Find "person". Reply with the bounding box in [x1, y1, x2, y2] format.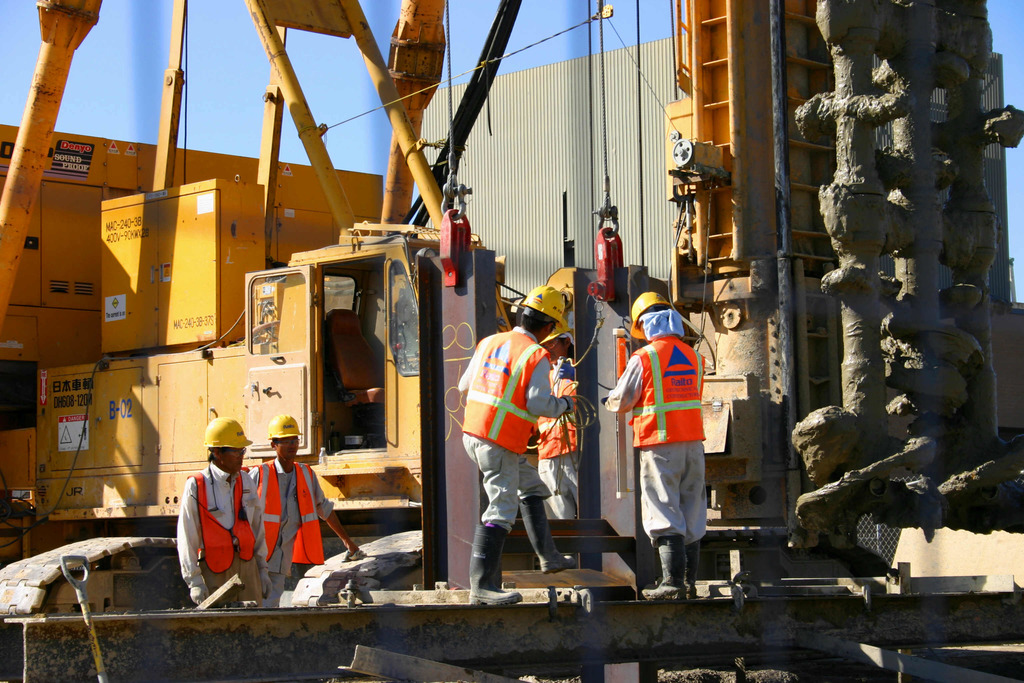
[534, 329, 577, 568].
